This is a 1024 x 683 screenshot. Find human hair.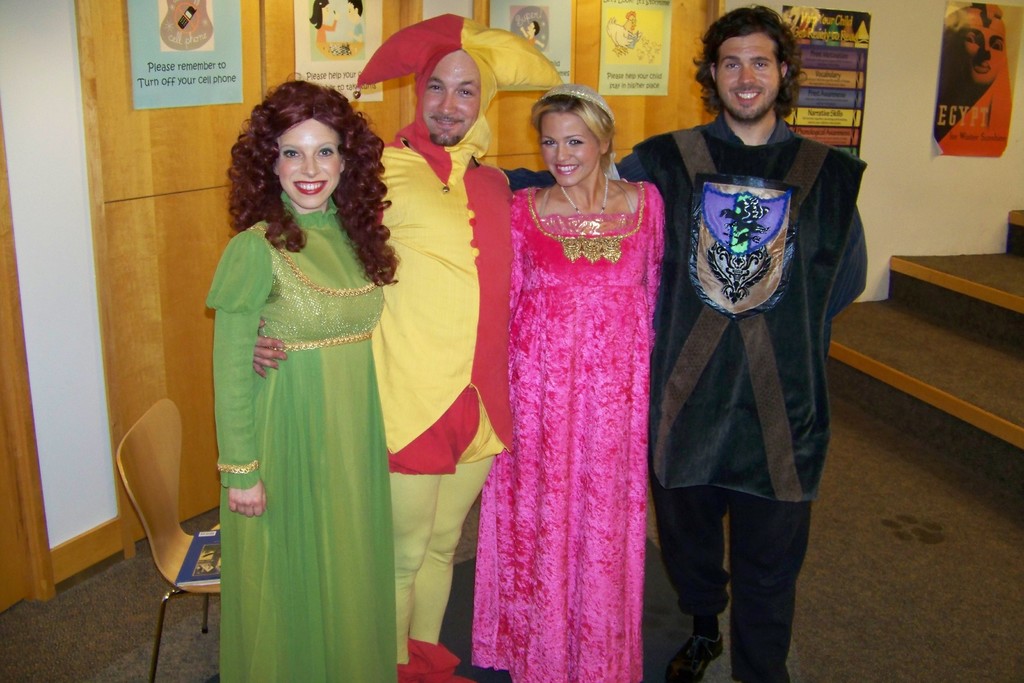
Bounding box: BBox(696, 13, 811, 131).
